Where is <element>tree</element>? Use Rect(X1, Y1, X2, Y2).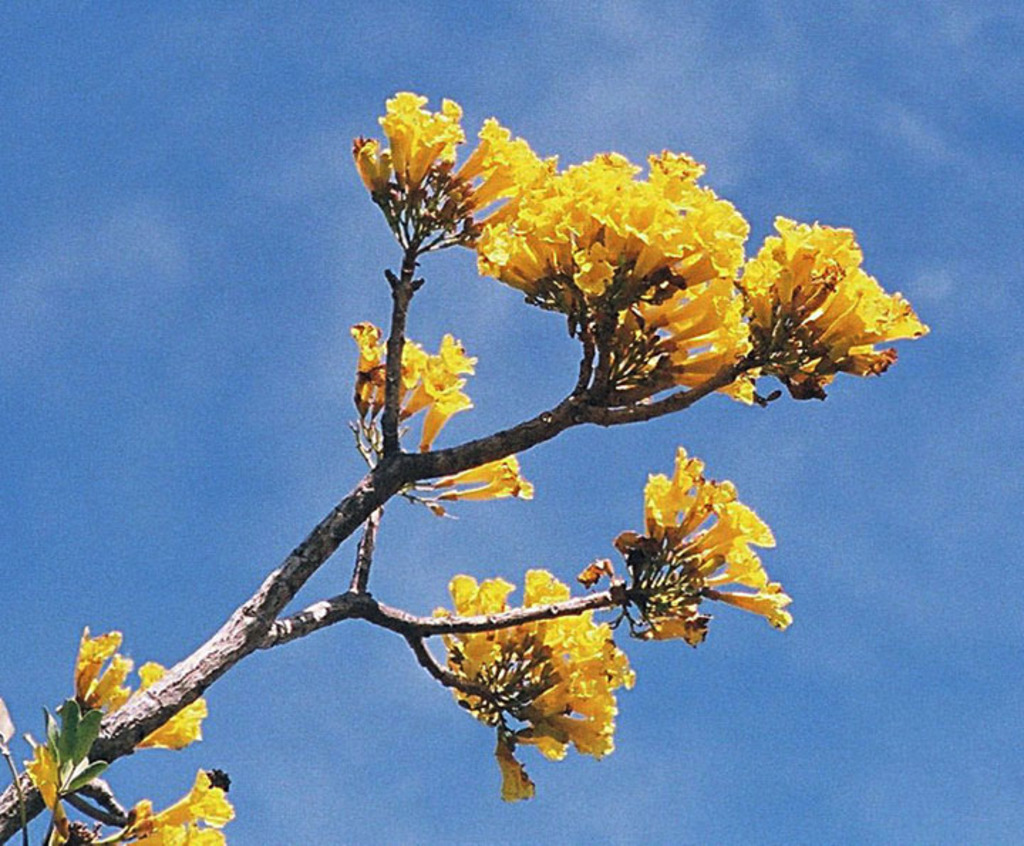
Rect(7, 91, 934, 843).
